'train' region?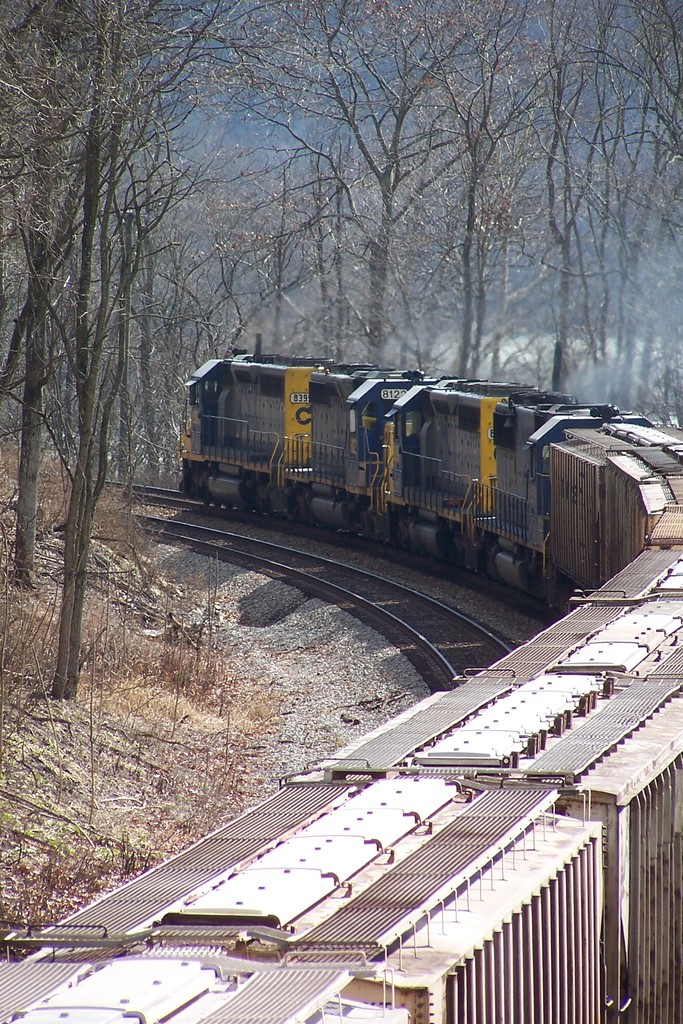
<region>0, 339, 682, 1023</region>
